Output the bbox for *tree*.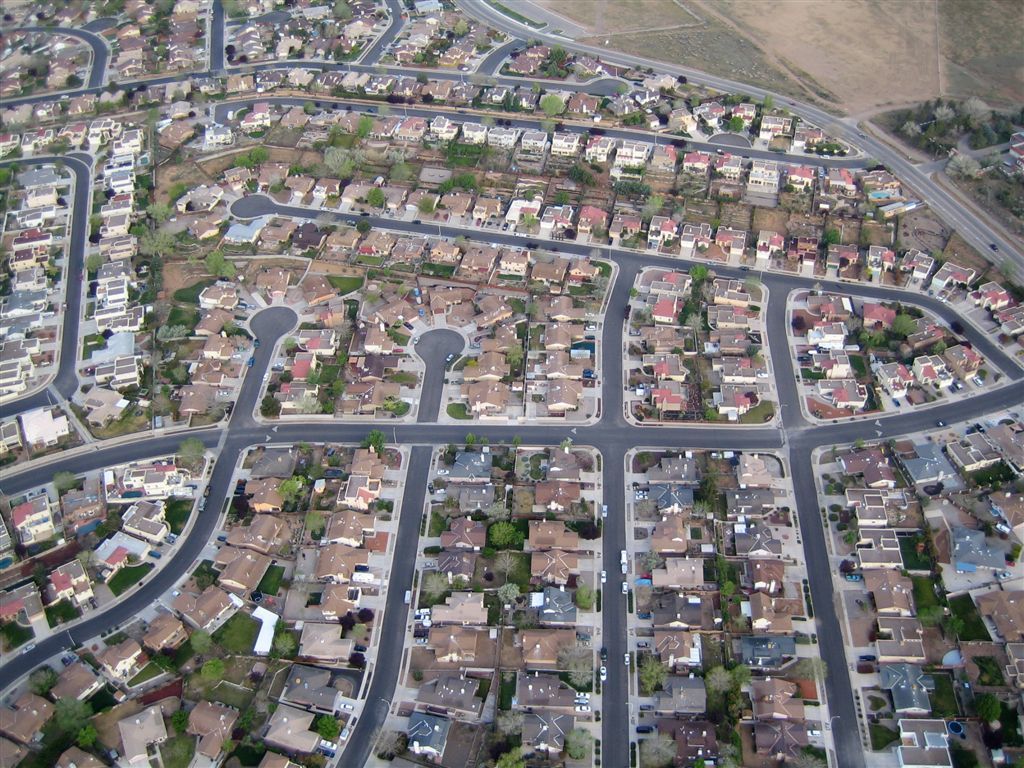
rect(29, 564, 48, 589).
